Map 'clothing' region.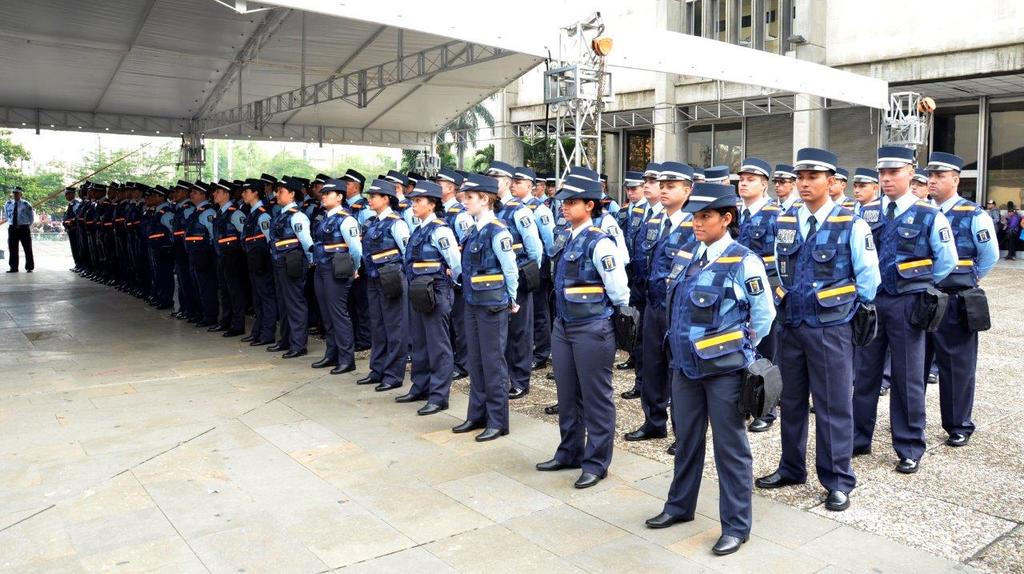
Mapped to {"x1": 366, "y1": 205, "x2": 404, "y2": 391}.
